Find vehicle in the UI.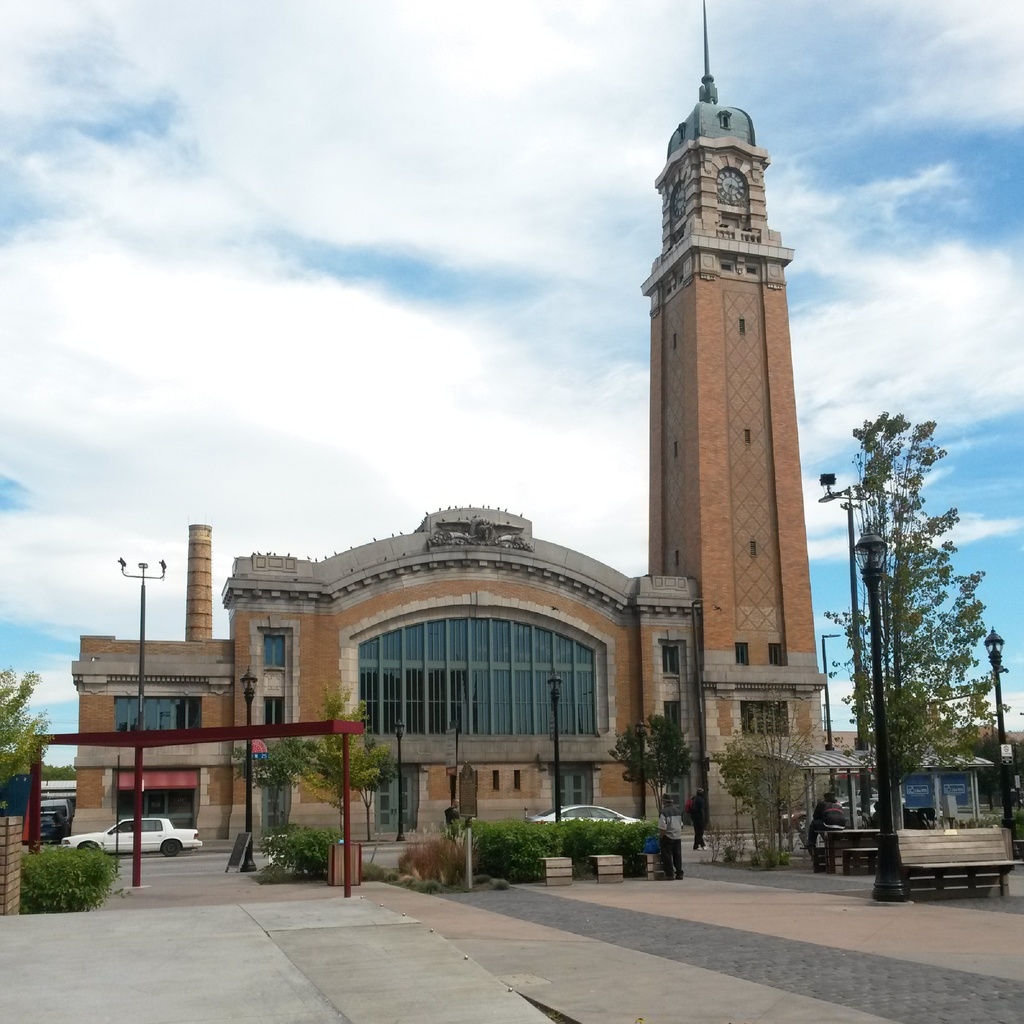
UI element at detection(63, 814, 202, 863).
